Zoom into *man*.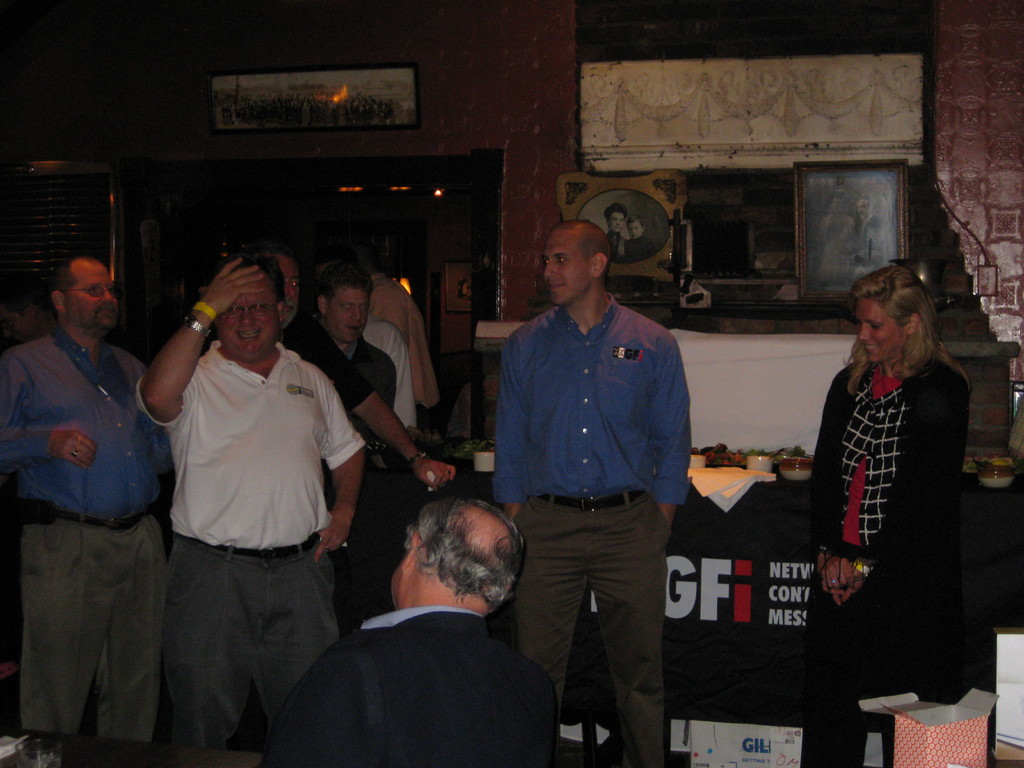
Zoom target: 495:218:691:767.
